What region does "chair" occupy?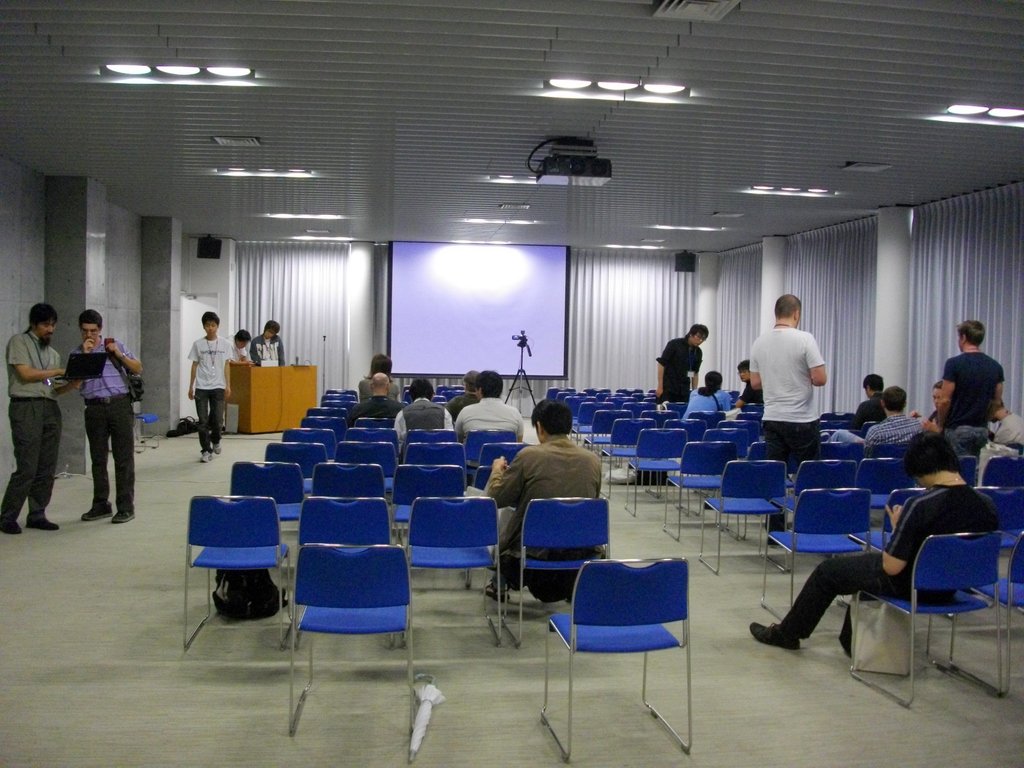
box(325, 442, 390, 458).
